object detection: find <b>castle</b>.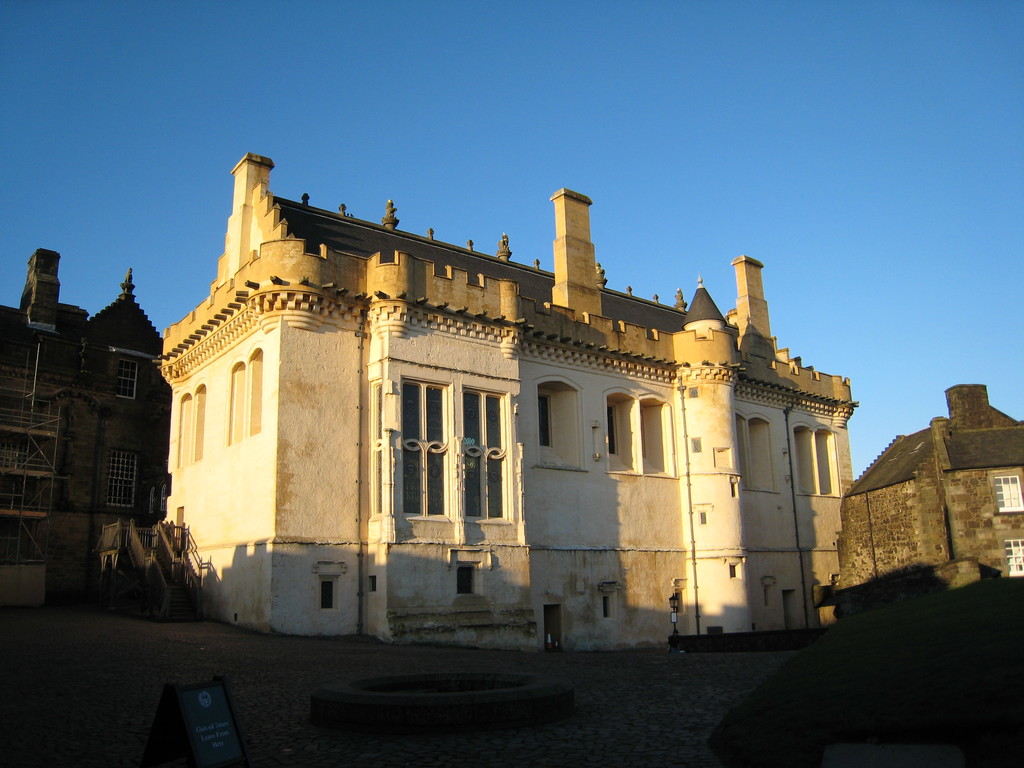
l=0, t=244, r=178, b=603.
